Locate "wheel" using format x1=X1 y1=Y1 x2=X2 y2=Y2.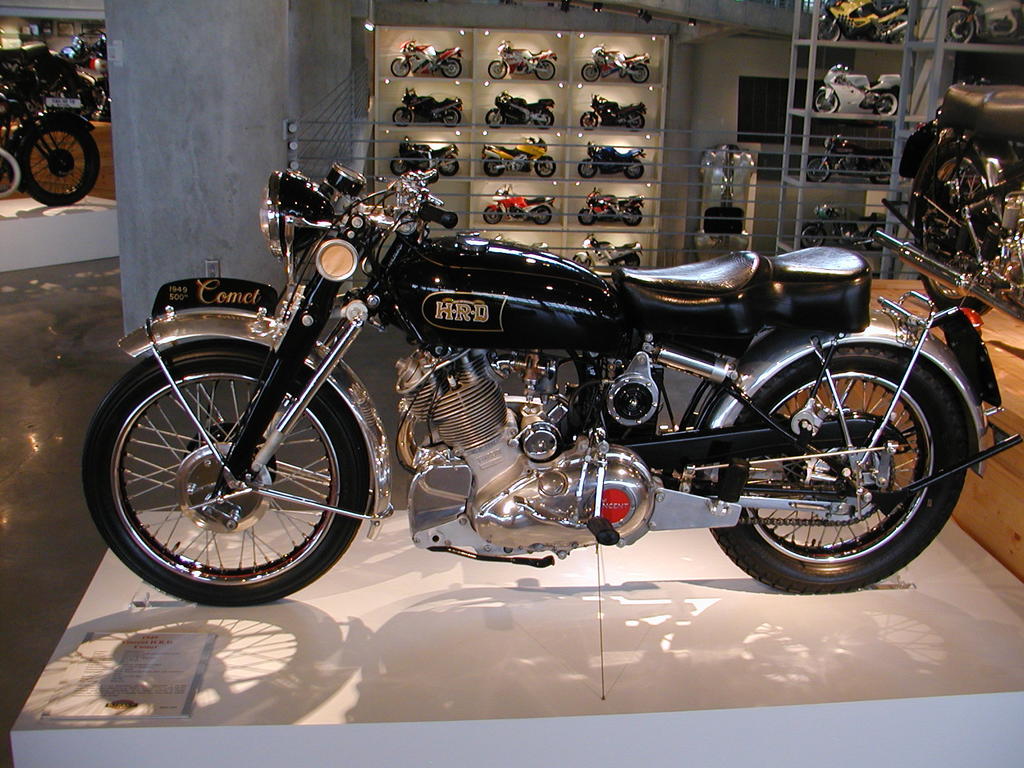
x1=802 y1=223 x2=824 y2=246.
